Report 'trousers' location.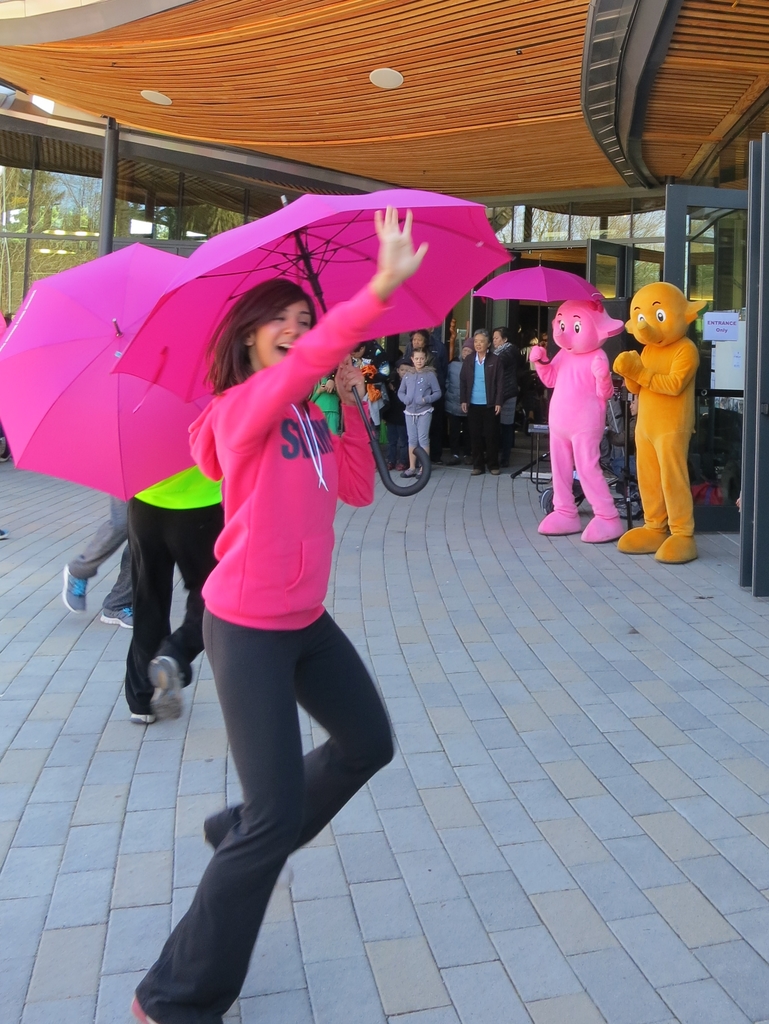
Report: bbox=[125, 496, 227, 717].
